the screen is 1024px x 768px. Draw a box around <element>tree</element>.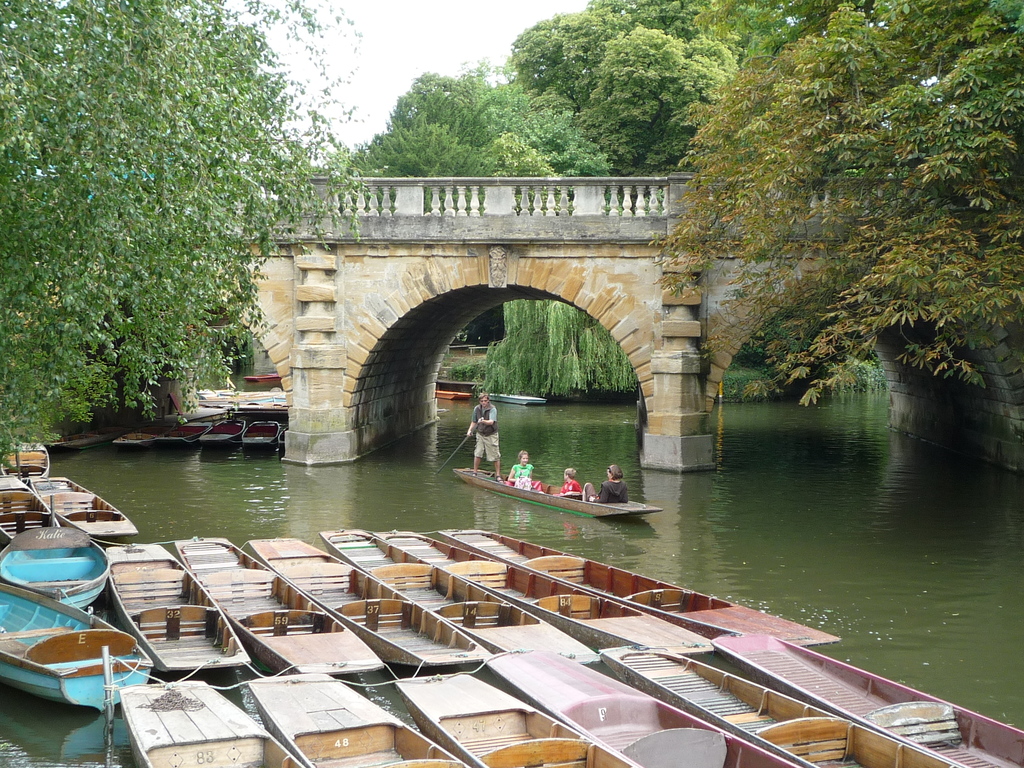
[left=344, top=65, right=565, bottom=186].
